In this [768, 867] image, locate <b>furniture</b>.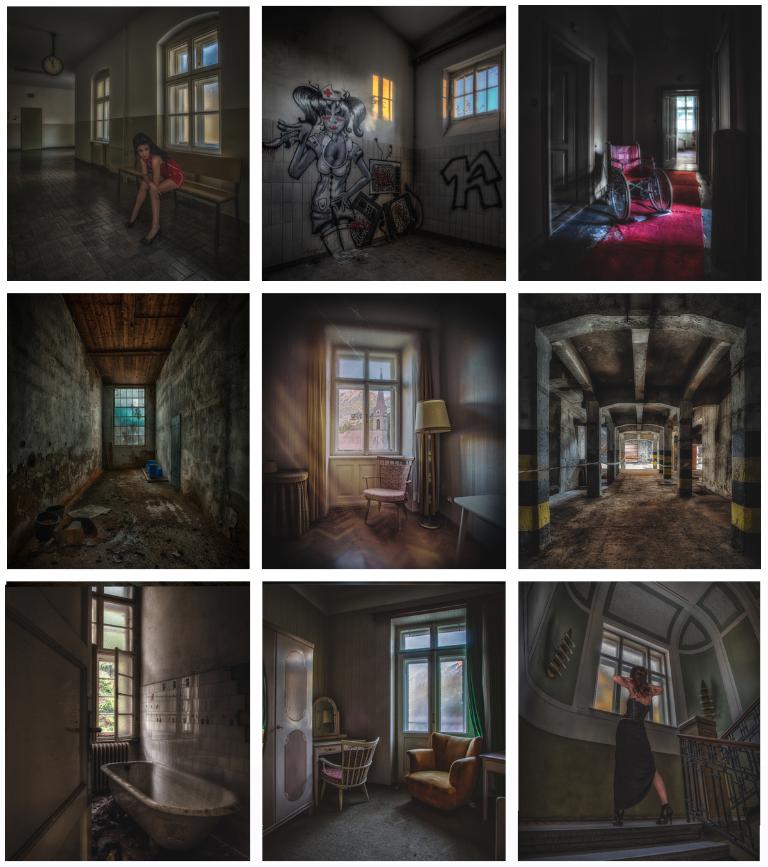
Bounding box: crop(264, 620, 316, 839).
